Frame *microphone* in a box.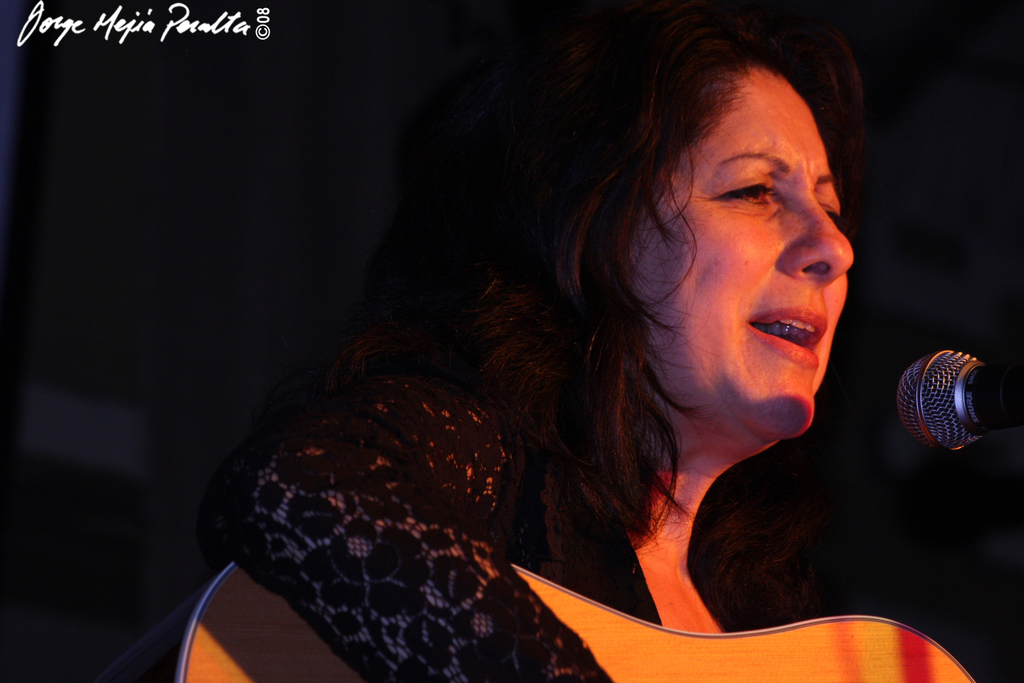
<box>887,342,1019,469</box>.
